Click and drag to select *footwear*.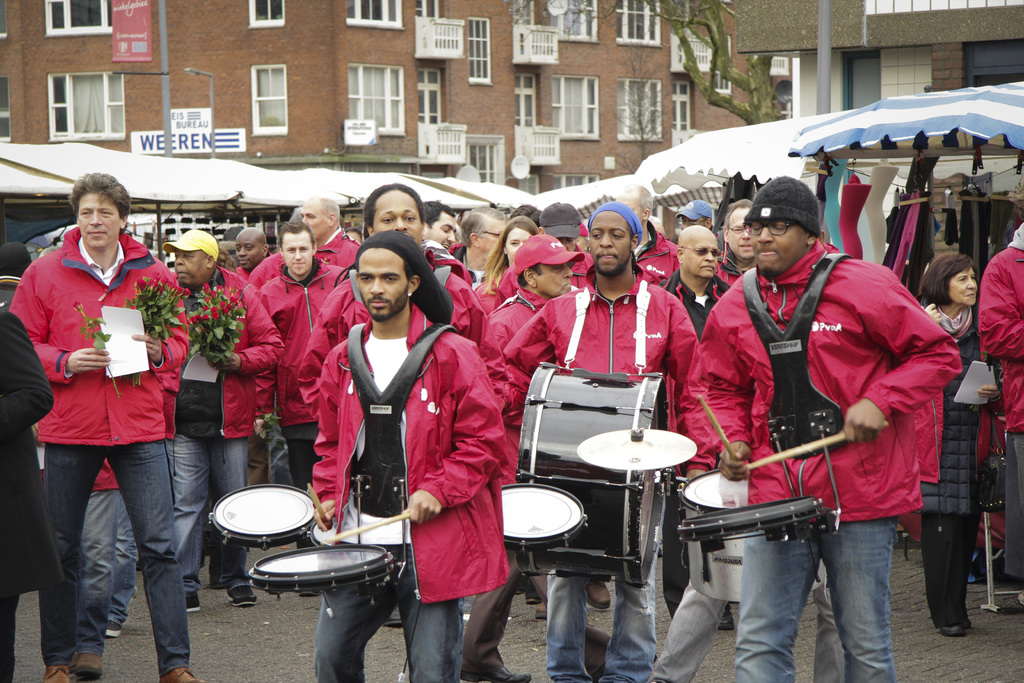
Selection: BBox(157, 659, 196, 682).
